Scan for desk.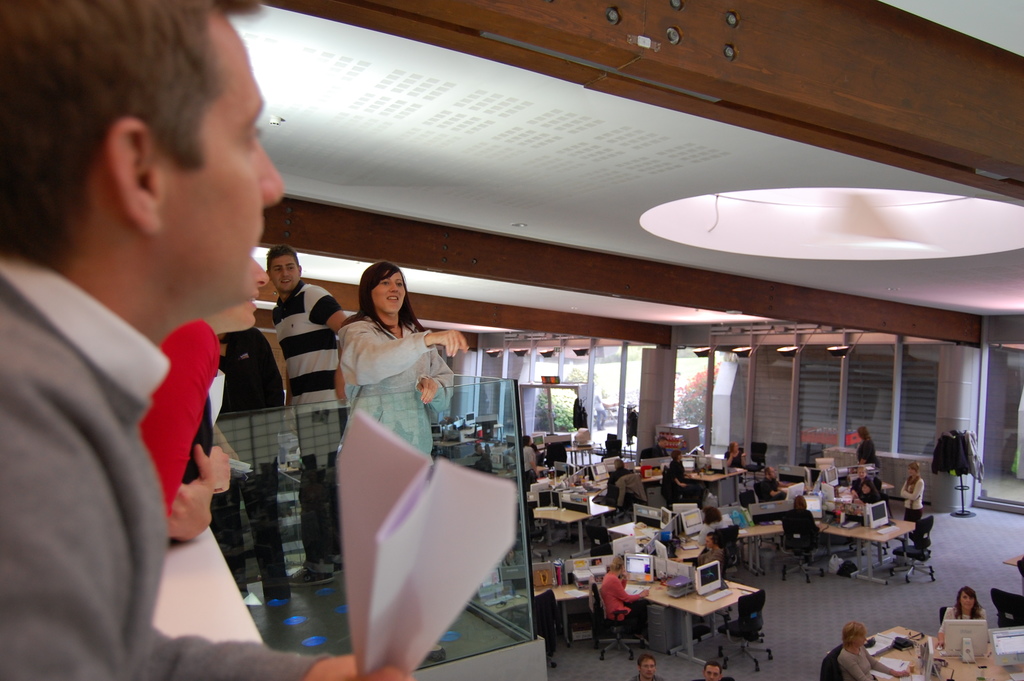
Scan result: [596, 562, 784, 660].
